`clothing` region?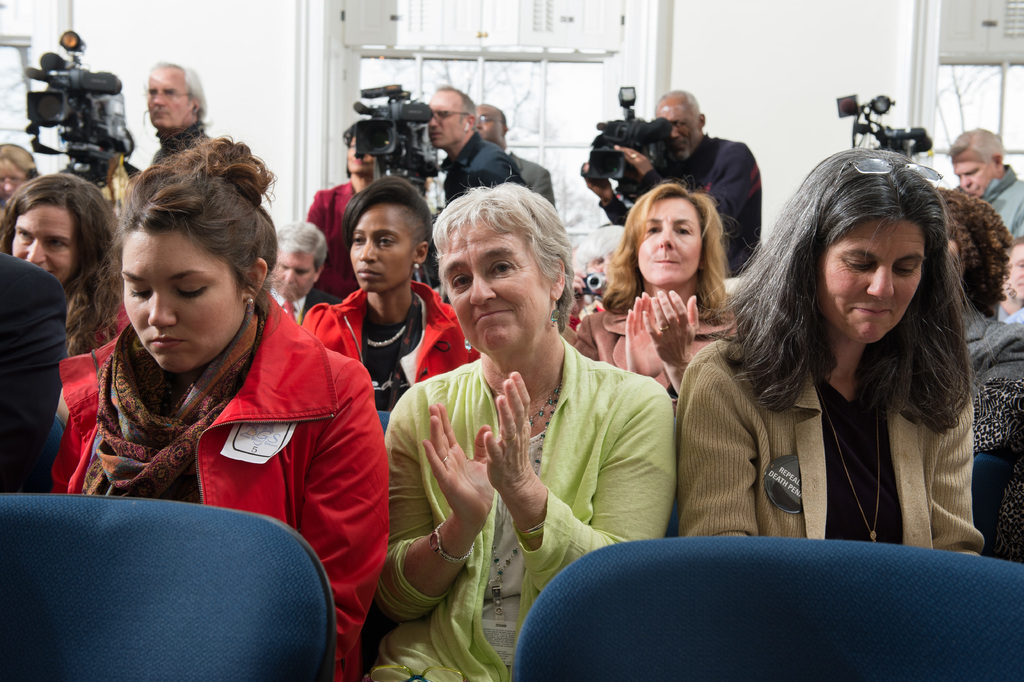
667 322 1000 561
